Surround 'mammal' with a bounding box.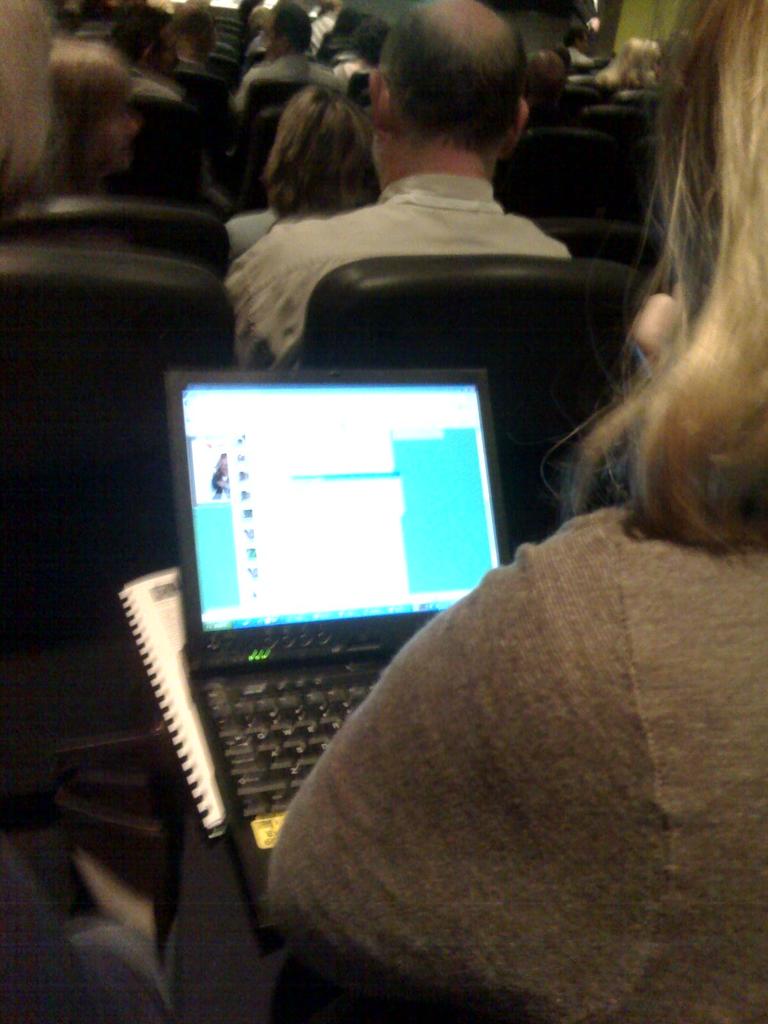
524, 44, 571, 139.
